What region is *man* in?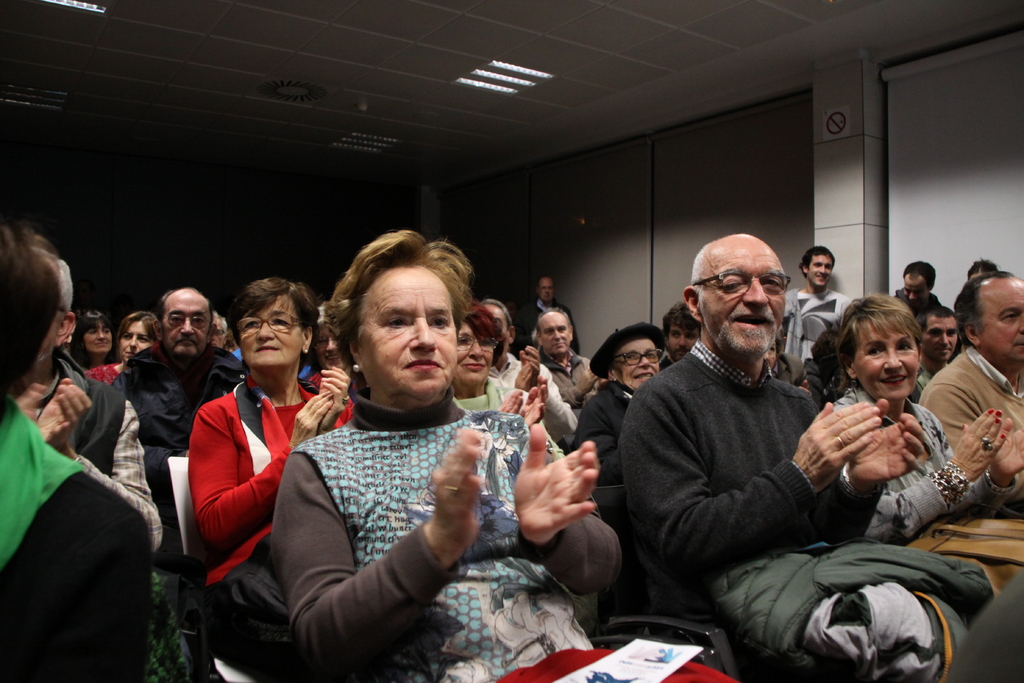
crop(0, 218, 155, 682).
